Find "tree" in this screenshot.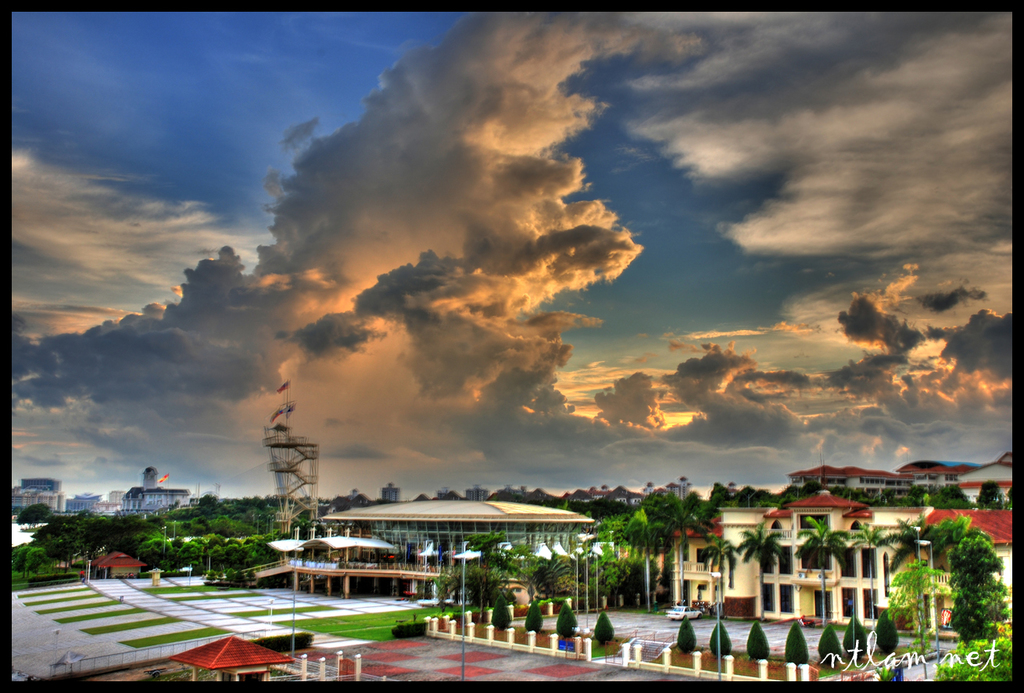
The bounding box for "tree" is [593,610,613,645].
